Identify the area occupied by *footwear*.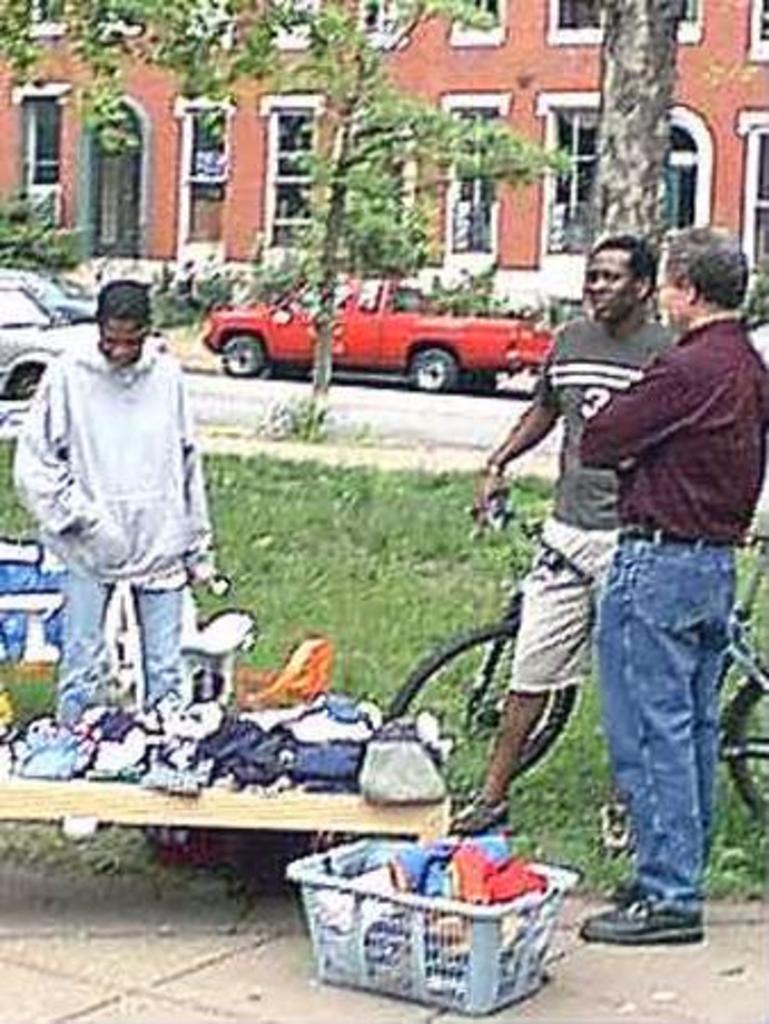
Area: bbox=[576, 885, 723, 949].
